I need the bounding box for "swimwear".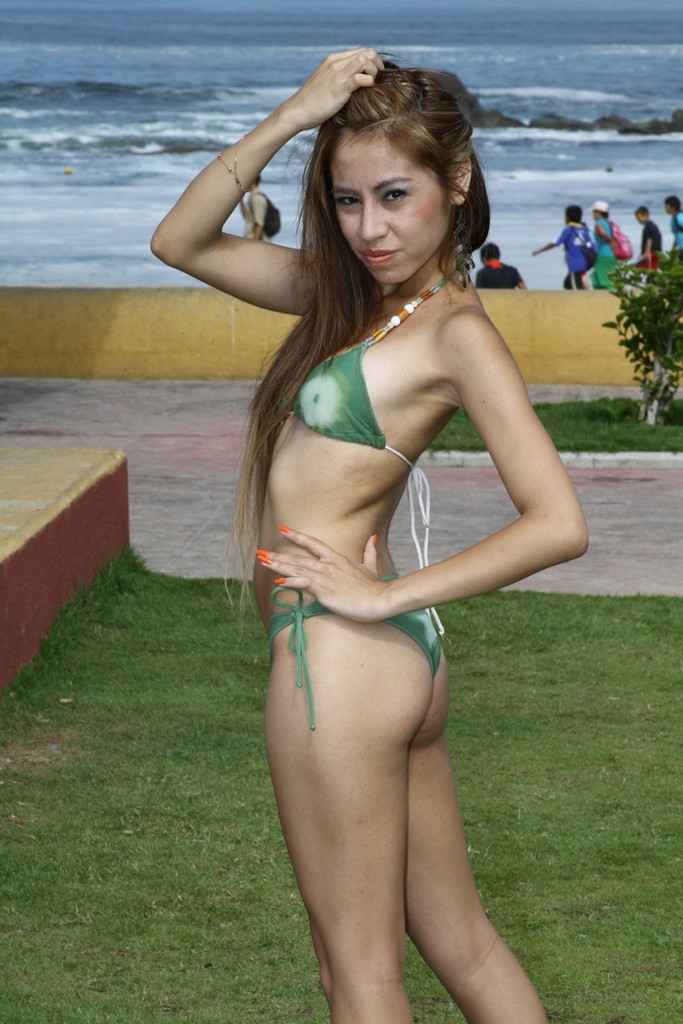
Here it is: x1=269 y1=589 x2=440 y2=726.
